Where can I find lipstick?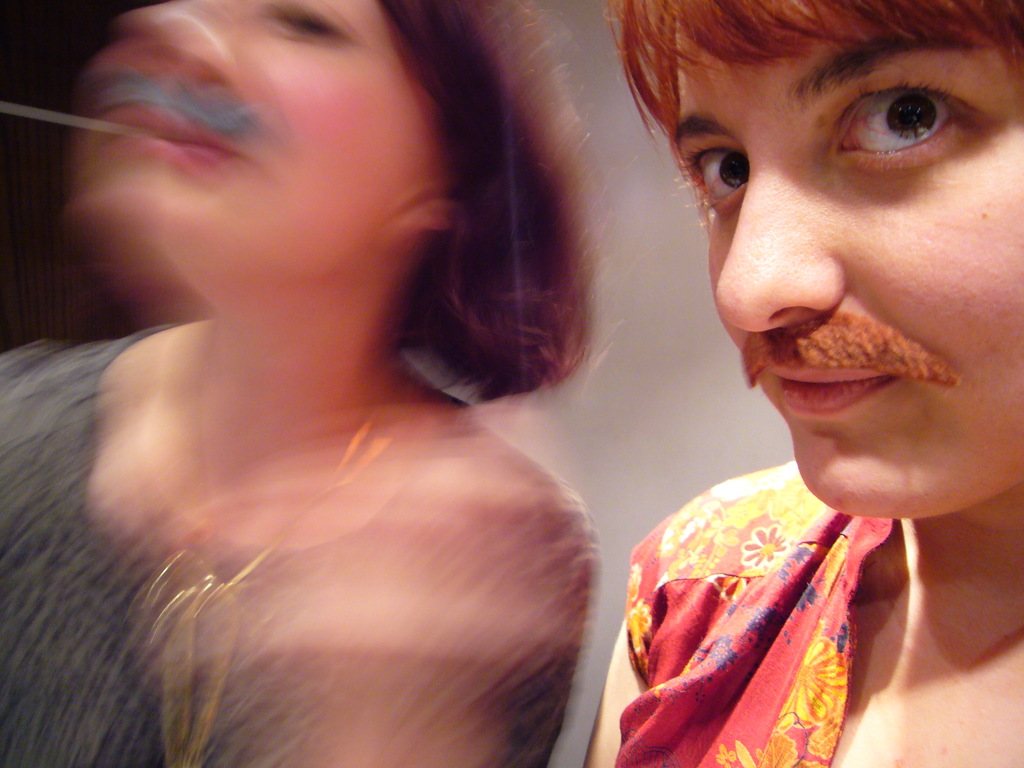
You can find it at Rect(90, 103, 232, 166).
